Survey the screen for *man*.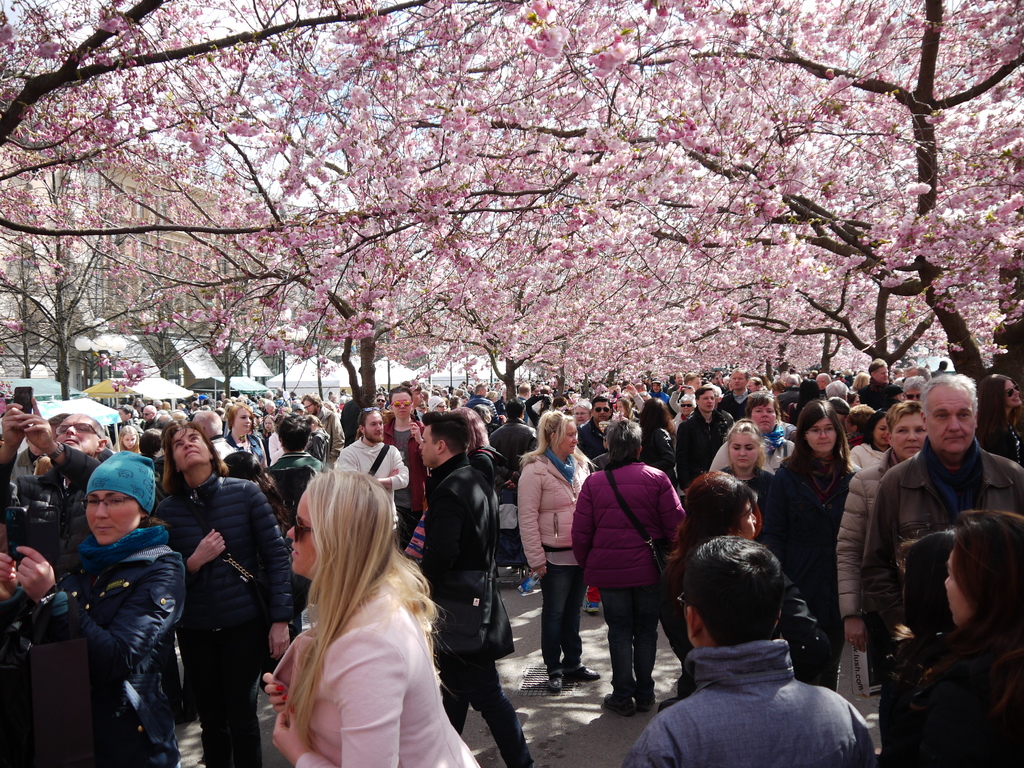
Survey found: 416:412:536:767.
